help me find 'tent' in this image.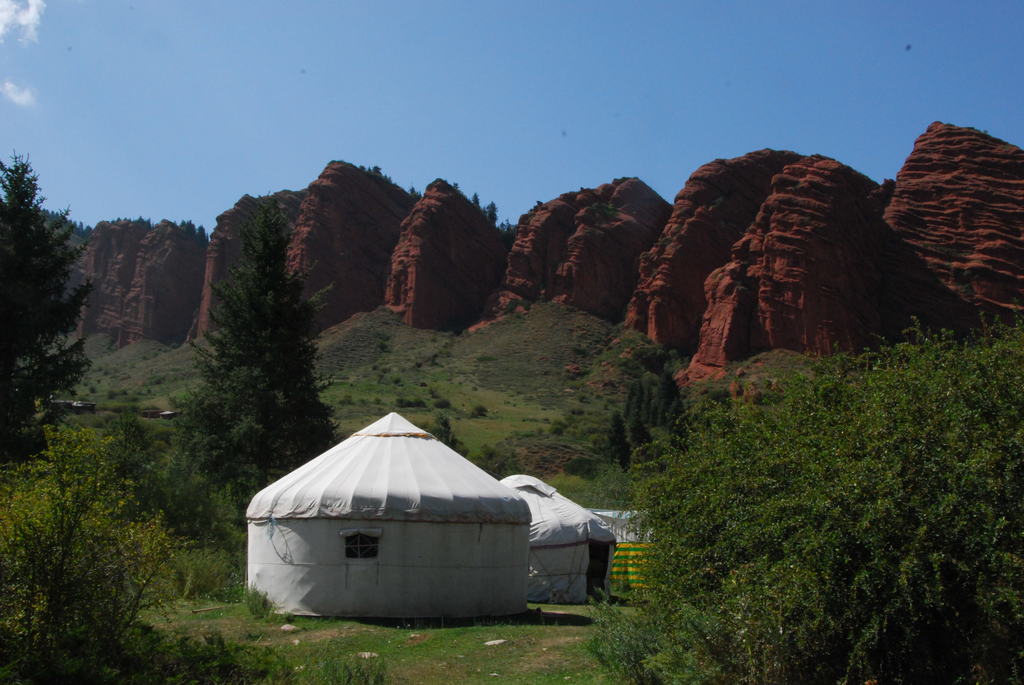
Found it: bbox=[236, 436, 583, 647].
